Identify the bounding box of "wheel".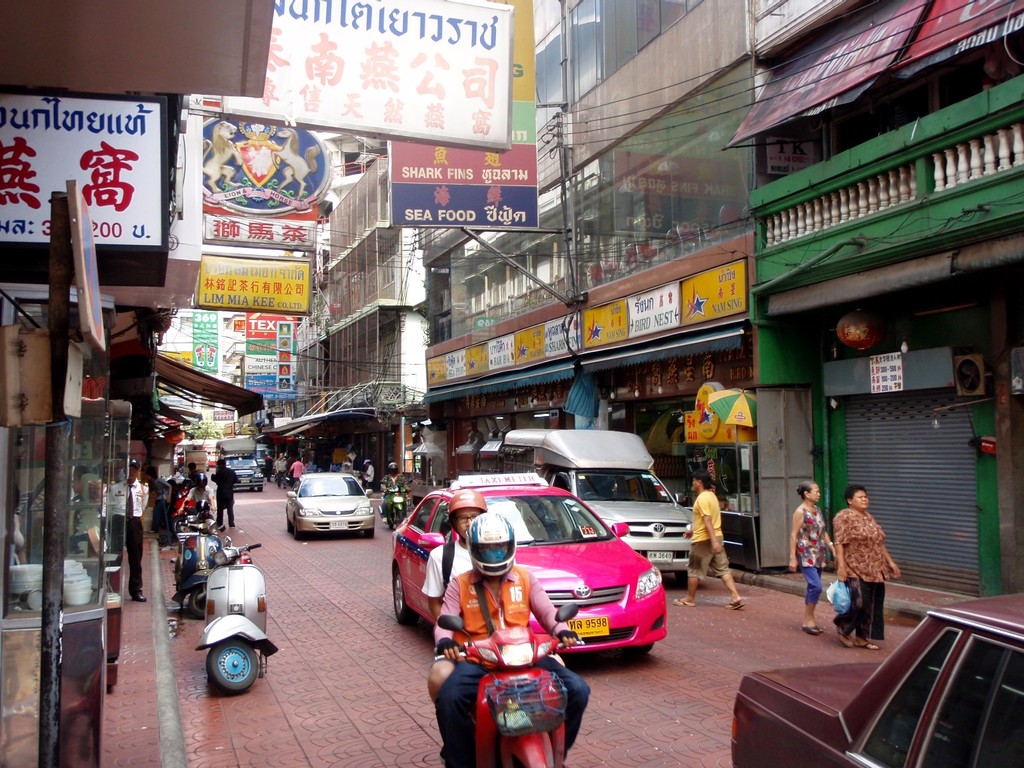
rect(214, 643, 255, 695).
